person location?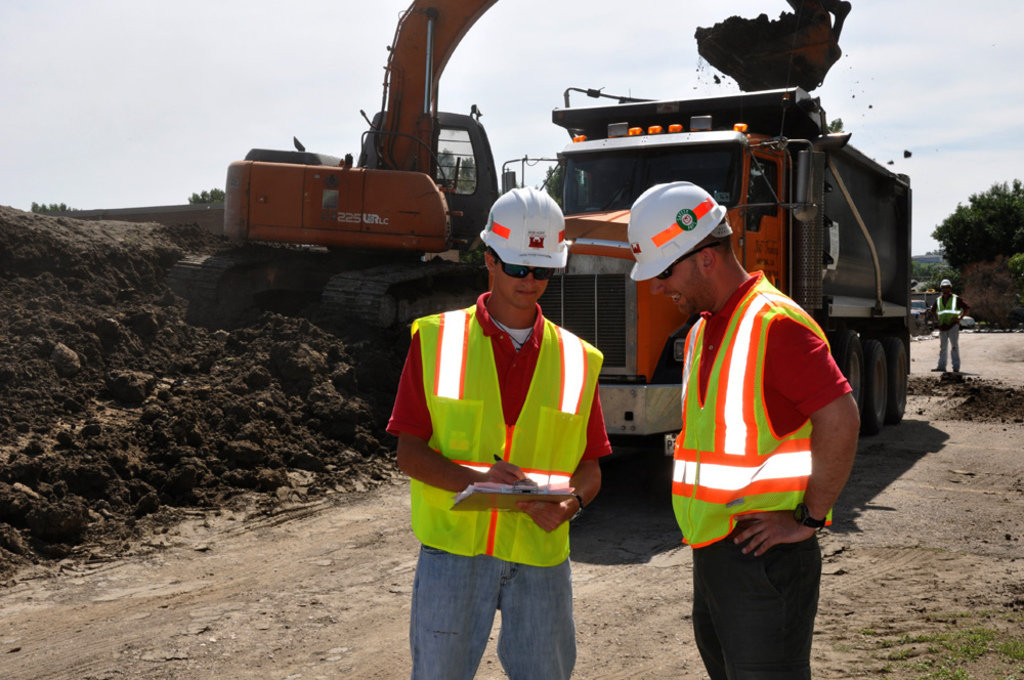
left=384, top=185, right=608, bottom=679
